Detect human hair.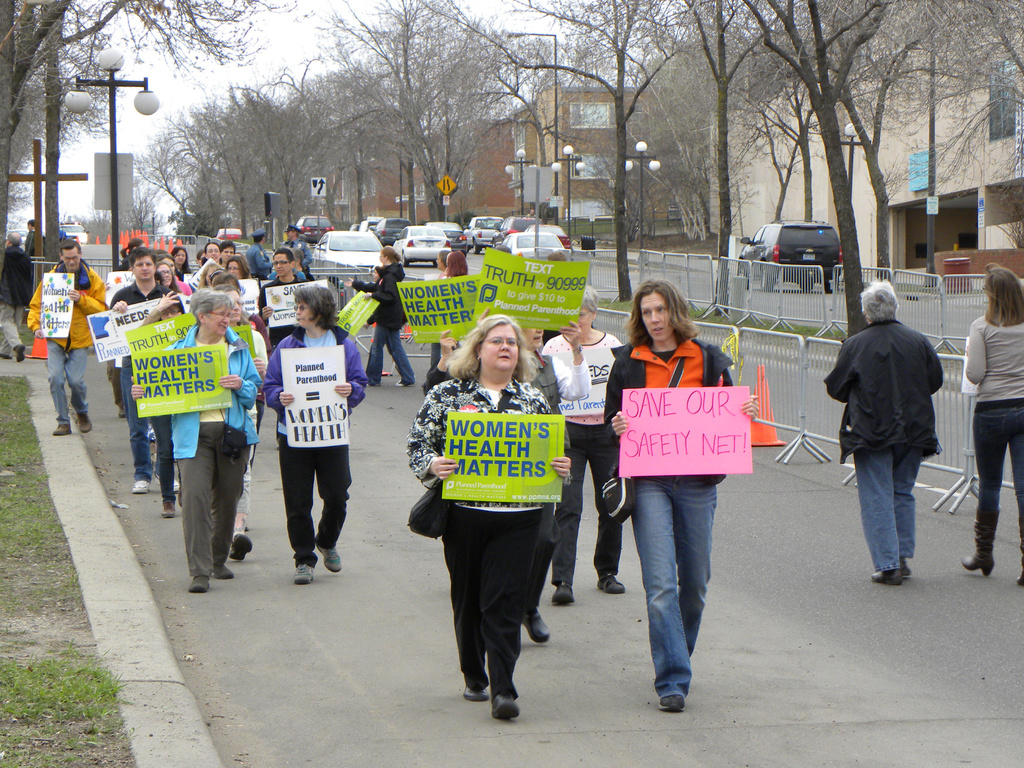
Detected at [228,257,250,278].
